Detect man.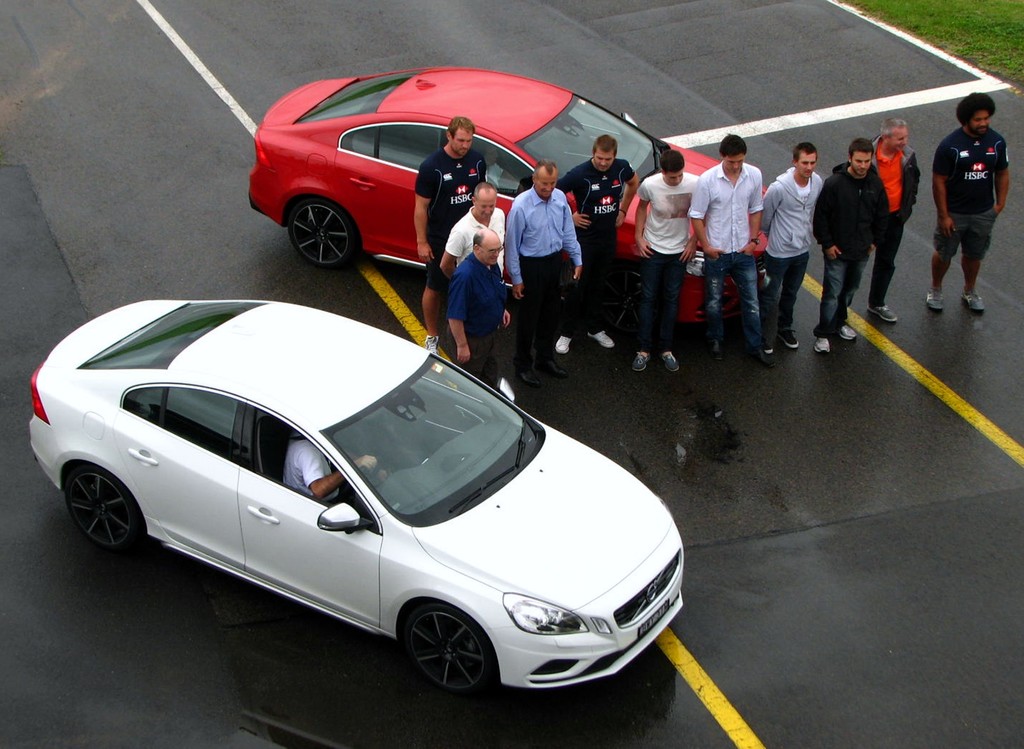
Detected at x1=446 y1=220 x2=519 y2=401.
